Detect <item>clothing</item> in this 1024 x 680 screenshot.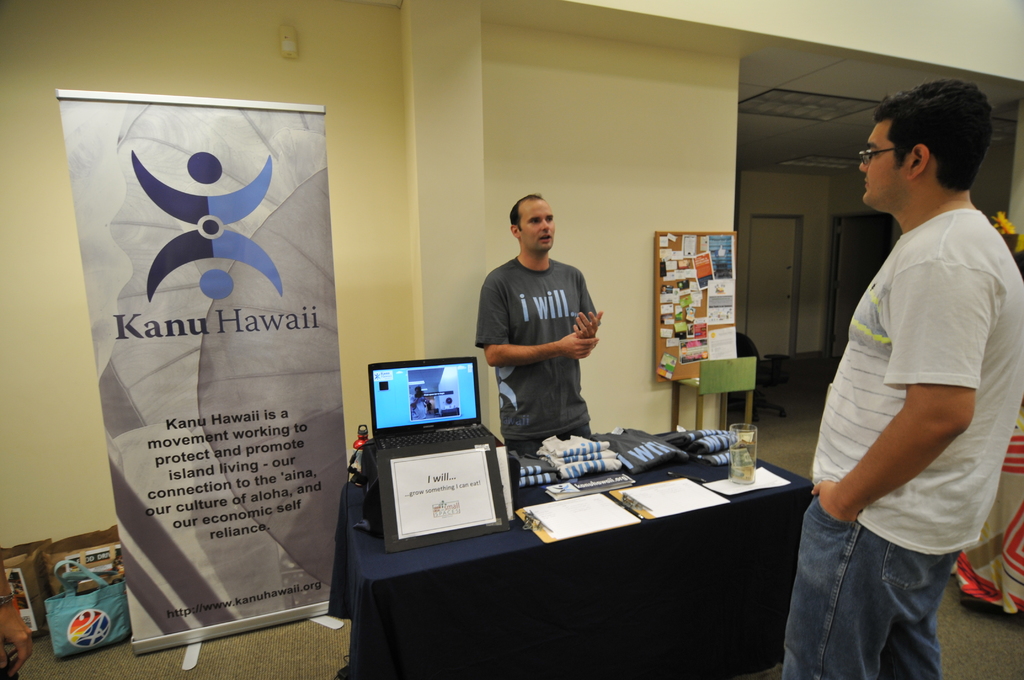
Detection: bbox=[785, 211, 1023, 679].
